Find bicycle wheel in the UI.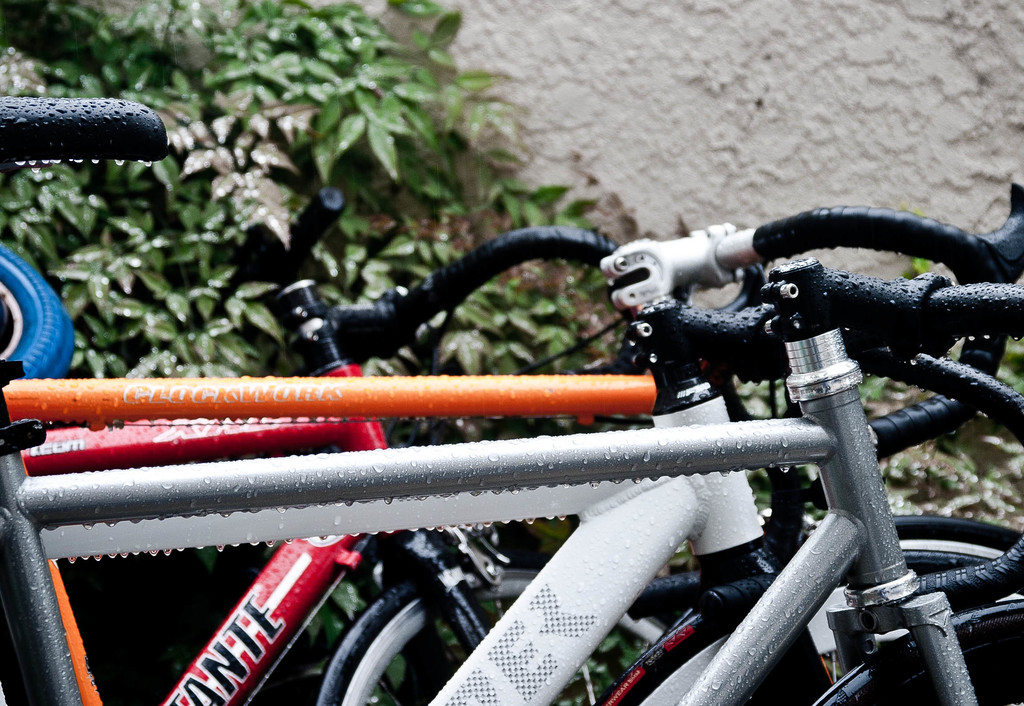
UI element at x1=838 y1=604 x2=1023 y2=705.
